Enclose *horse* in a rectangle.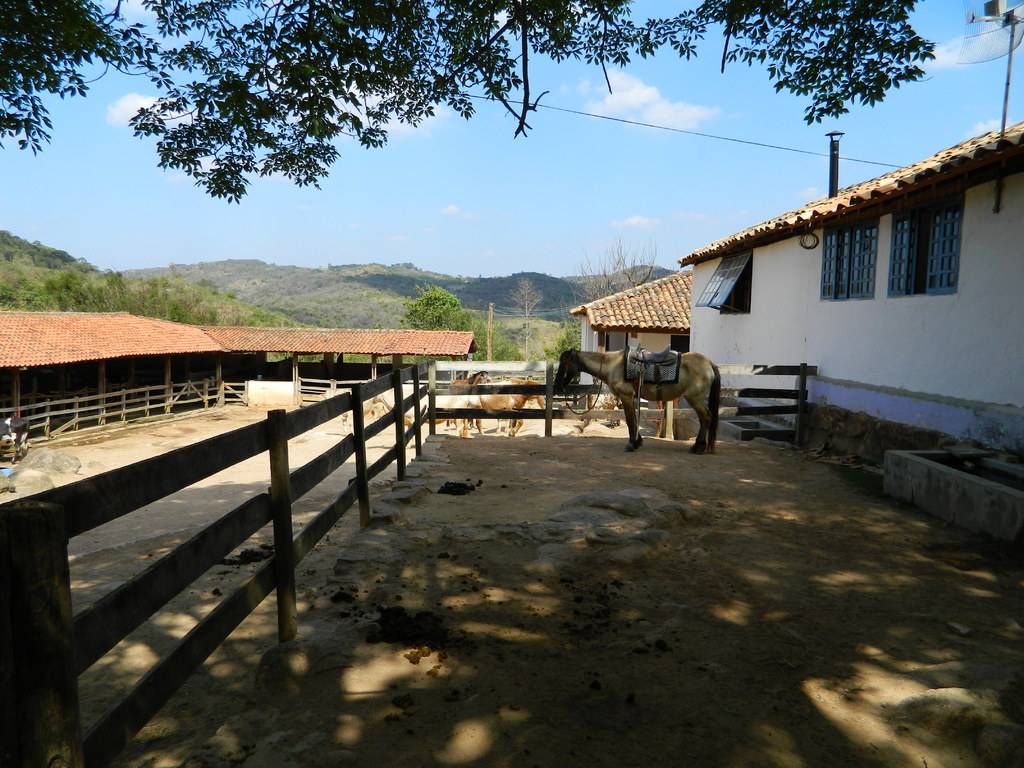
box=[440, 369, 497, 431].
